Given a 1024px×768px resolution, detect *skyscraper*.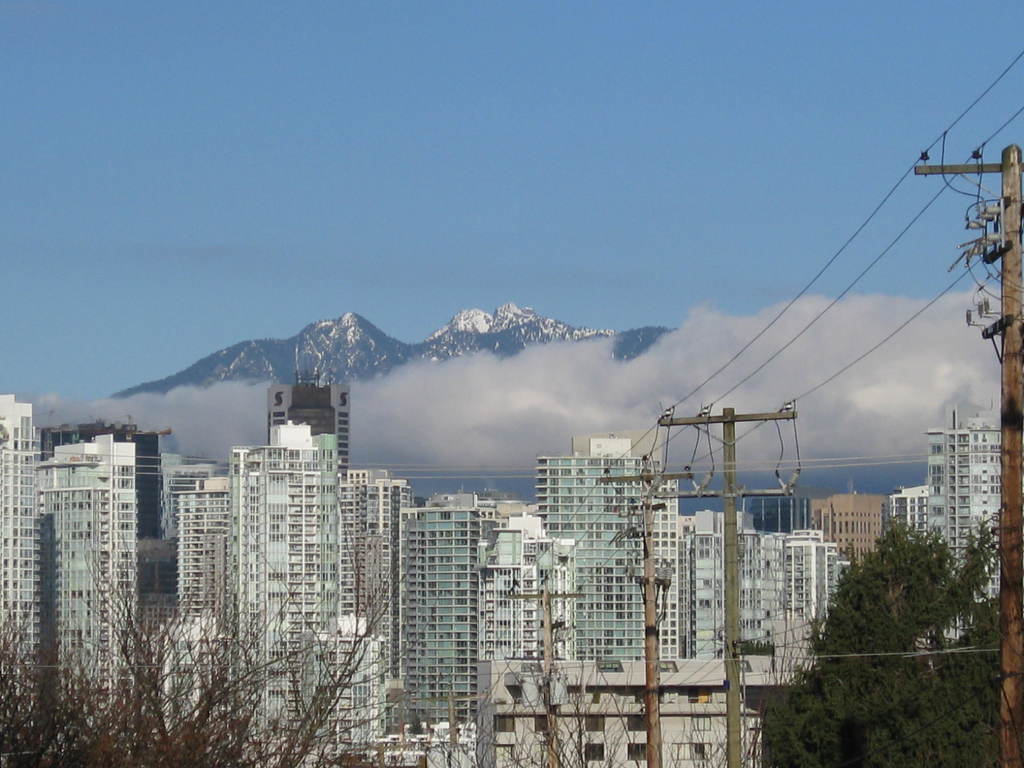
box=[472, 521, 588, 661].
